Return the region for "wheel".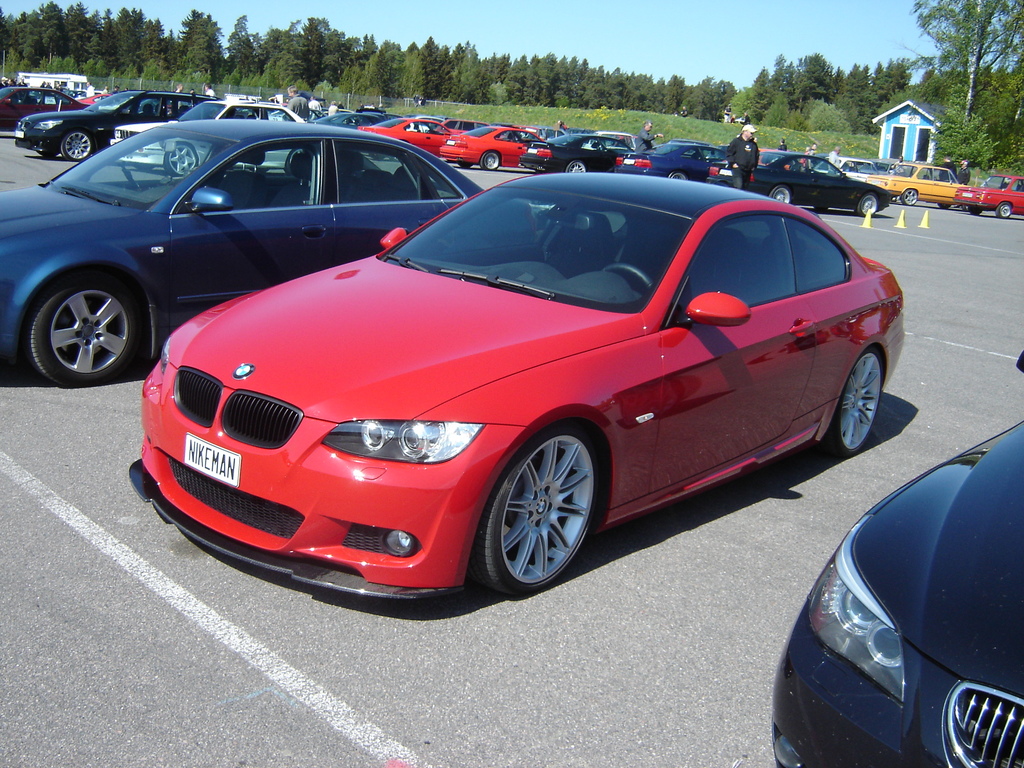
(60, 132, 93, 167).
